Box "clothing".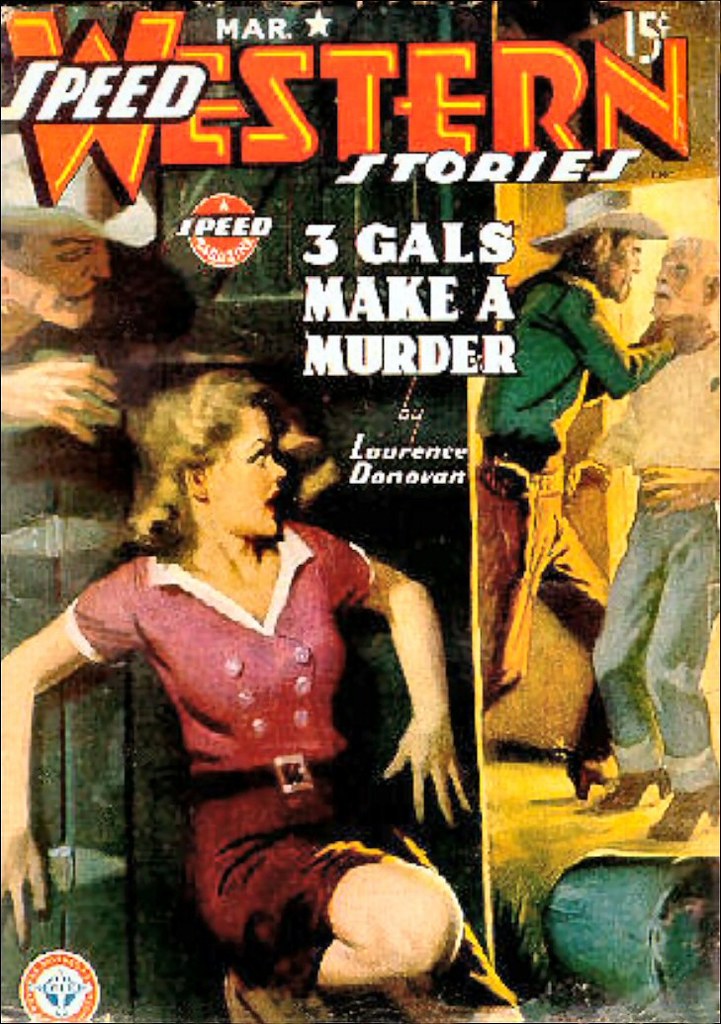
{"left": 479, "top": 265, "right": 676, "bottom": 703}.
